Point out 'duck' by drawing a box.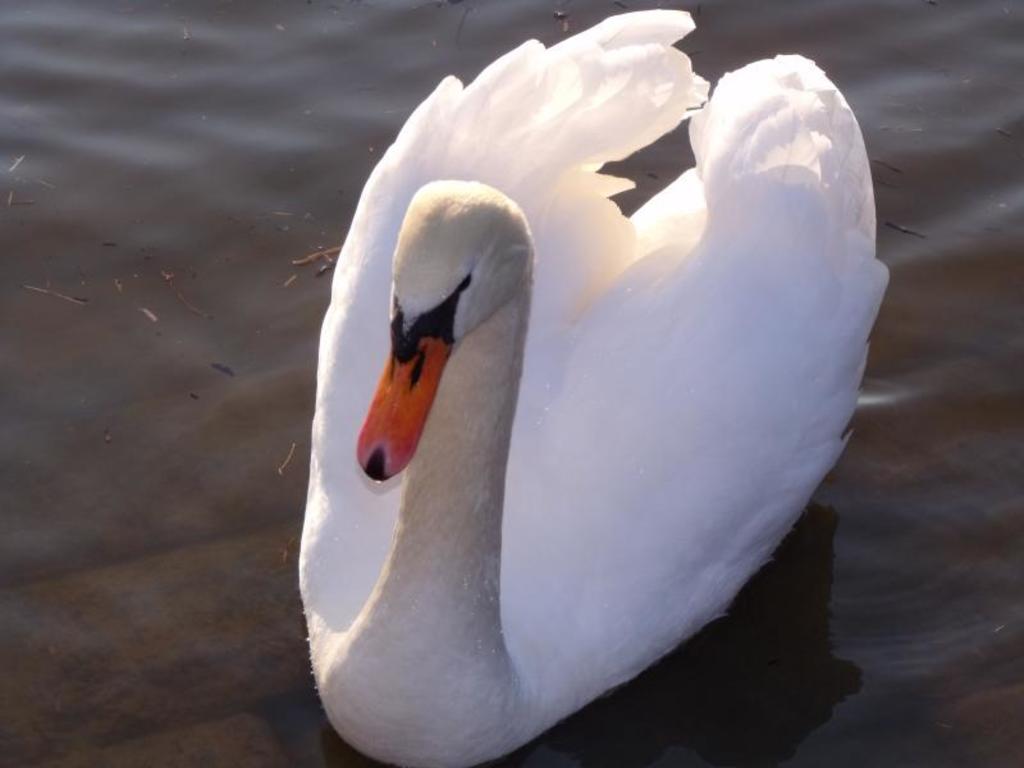
region(289, 54, 937, 767).
